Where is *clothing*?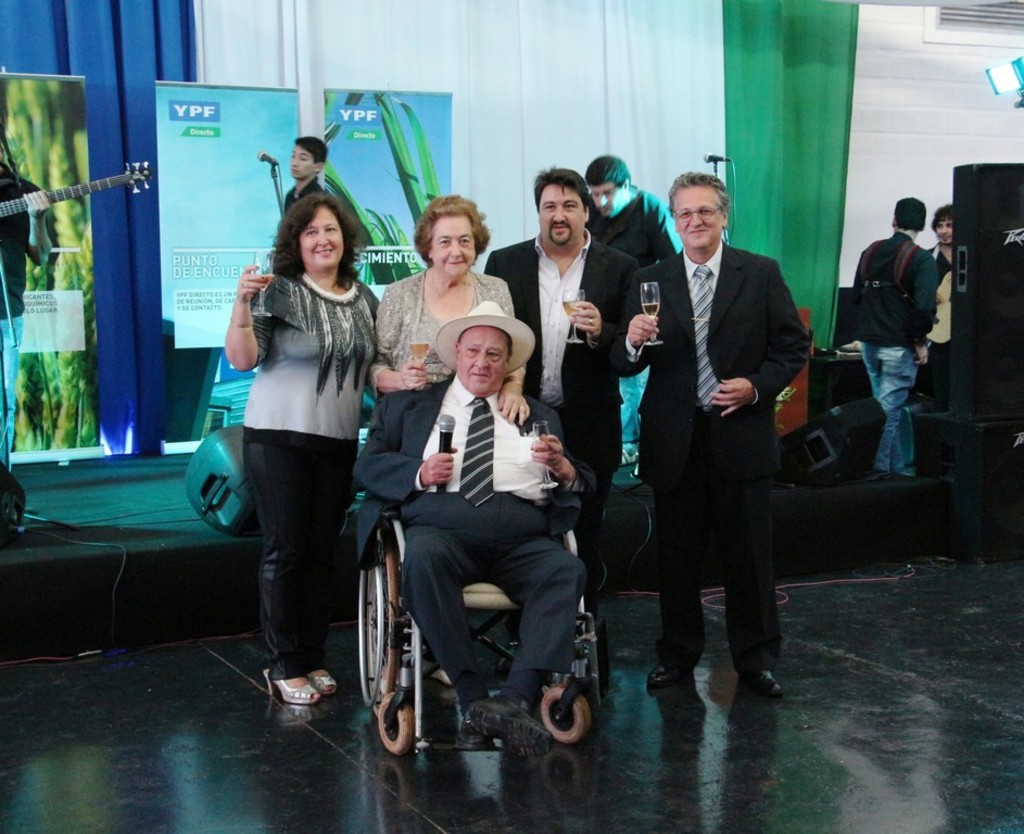
[485, 226, 645, 509].
